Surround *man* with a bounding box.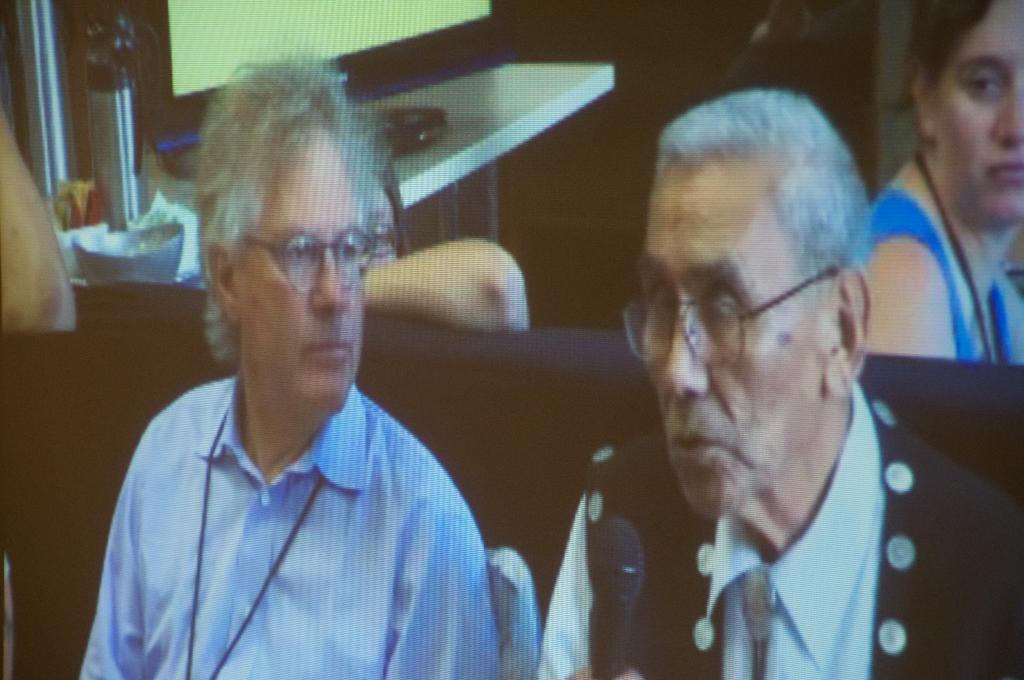
bbox=[76, 50, 499, 679].
